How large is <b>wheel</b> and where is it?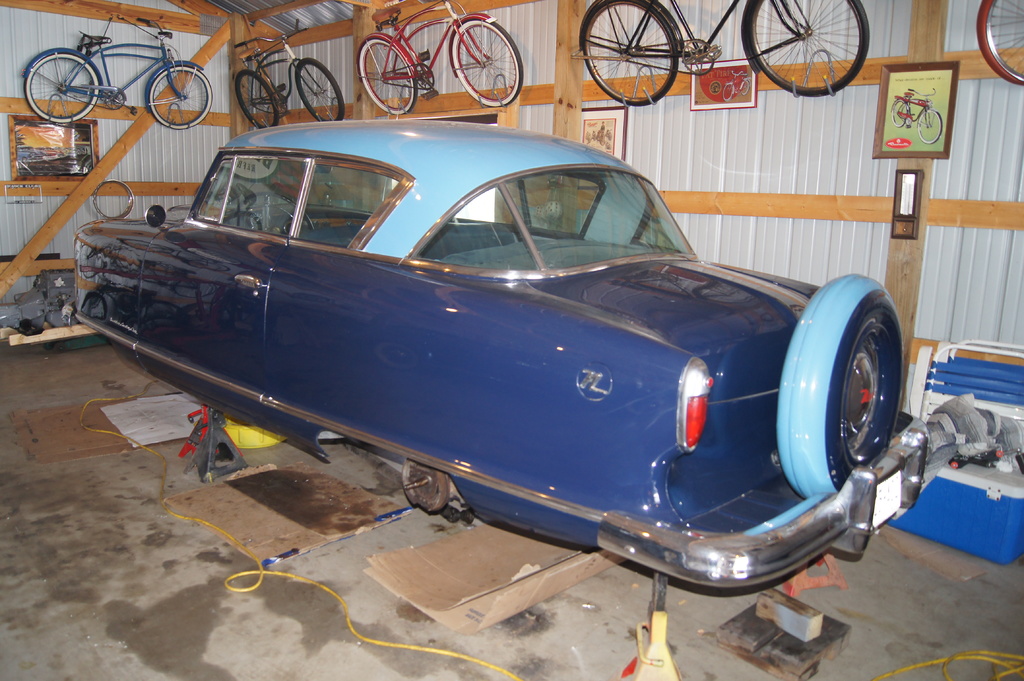
Bounding box: left=745, top=0, right=871, bottom=96.
